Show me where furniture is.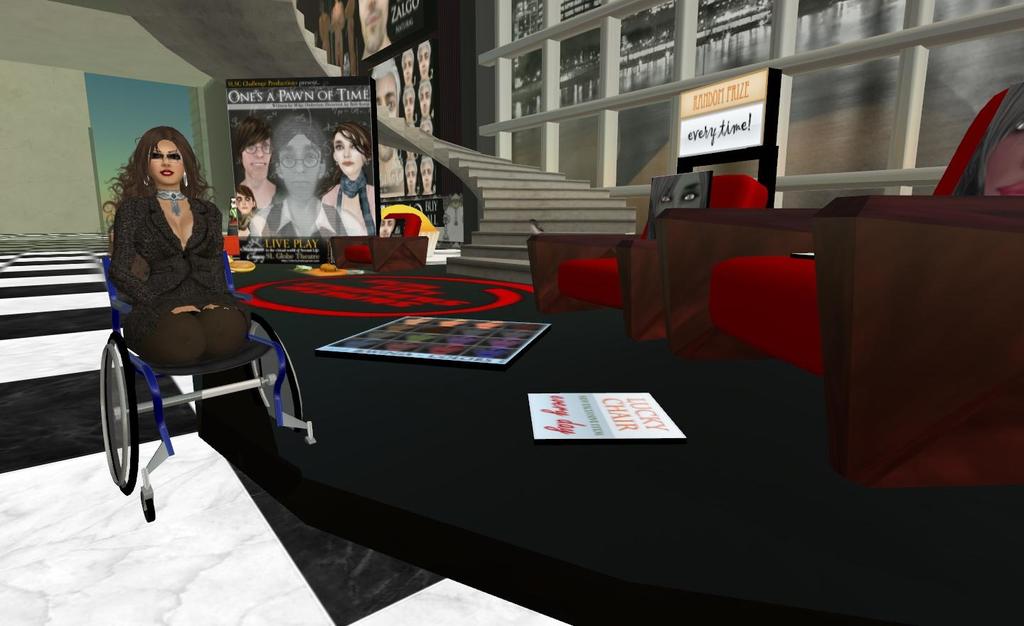
furniture is at region(655, 82, 1023, 491).
